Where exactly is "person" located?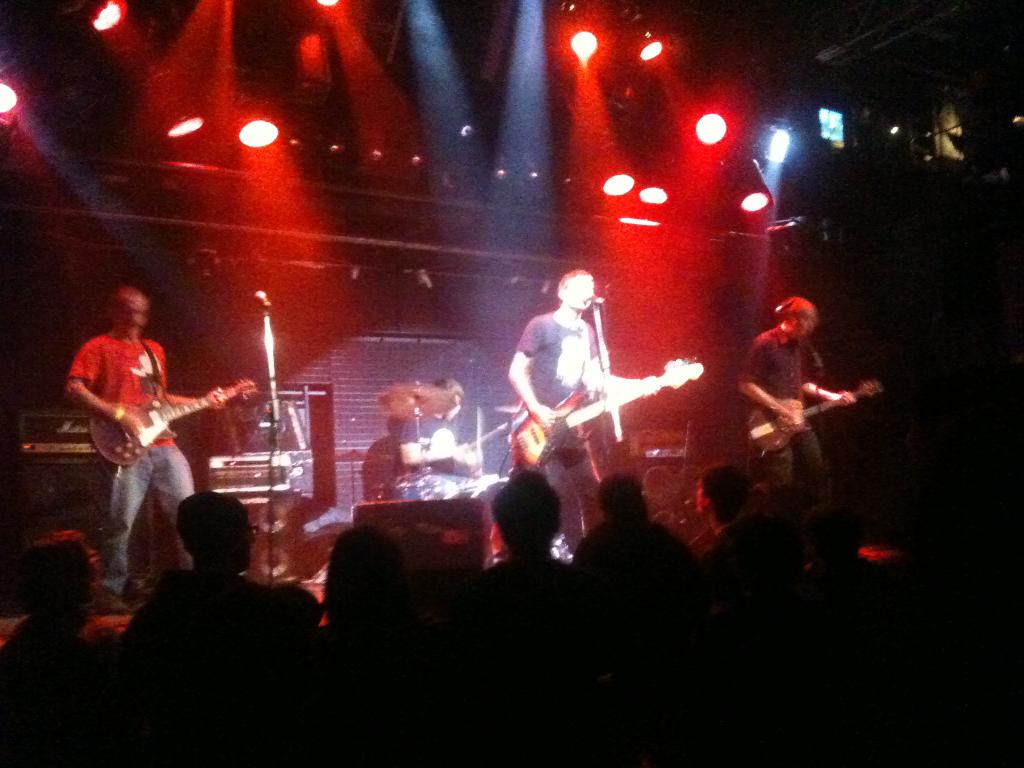
Its bounding box is [509,269,659,562].
